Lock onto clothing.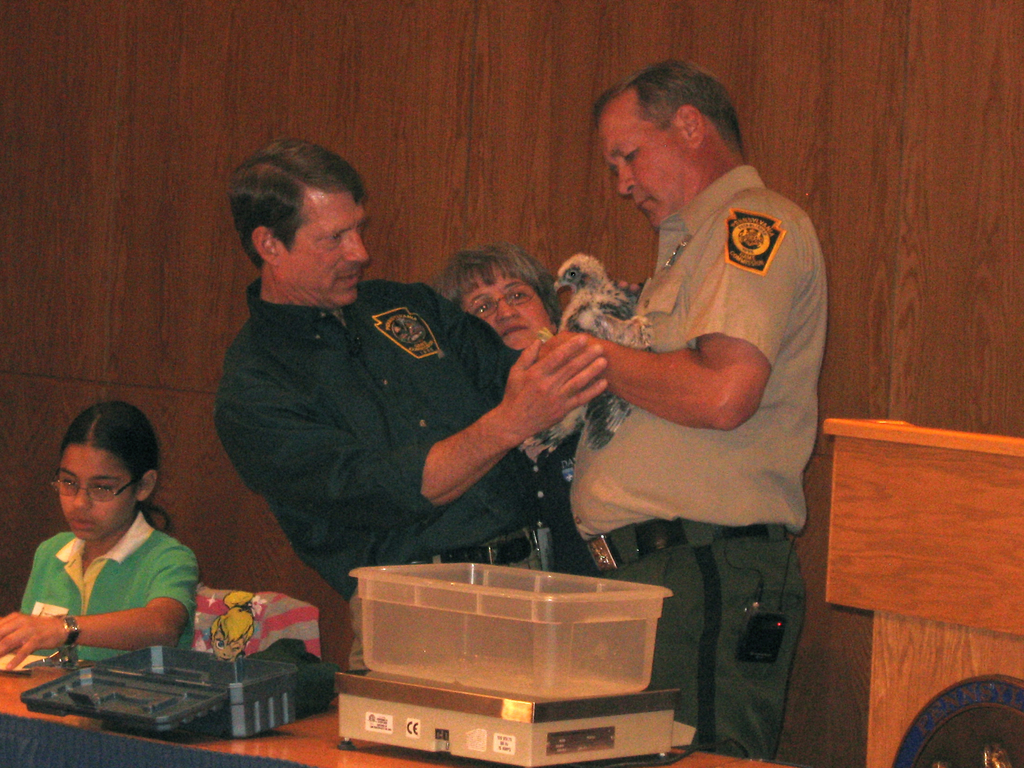
Locked: locate(215, 276, 548, 604).
